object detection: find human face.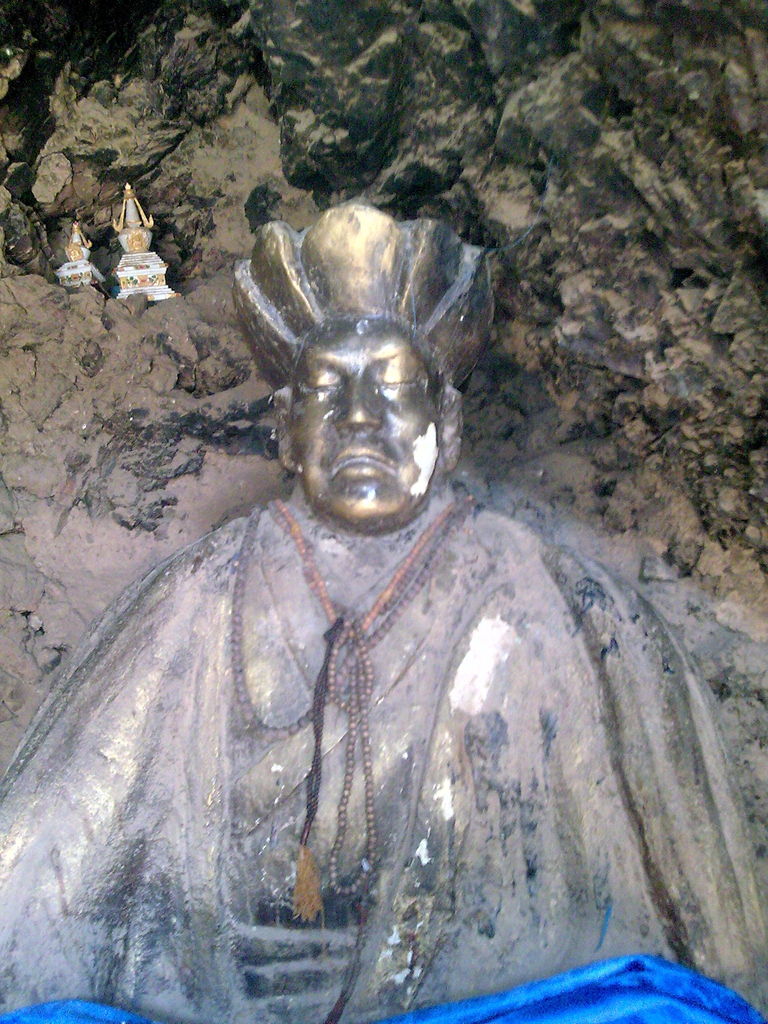
select_region(286, 316, 435, 522).
